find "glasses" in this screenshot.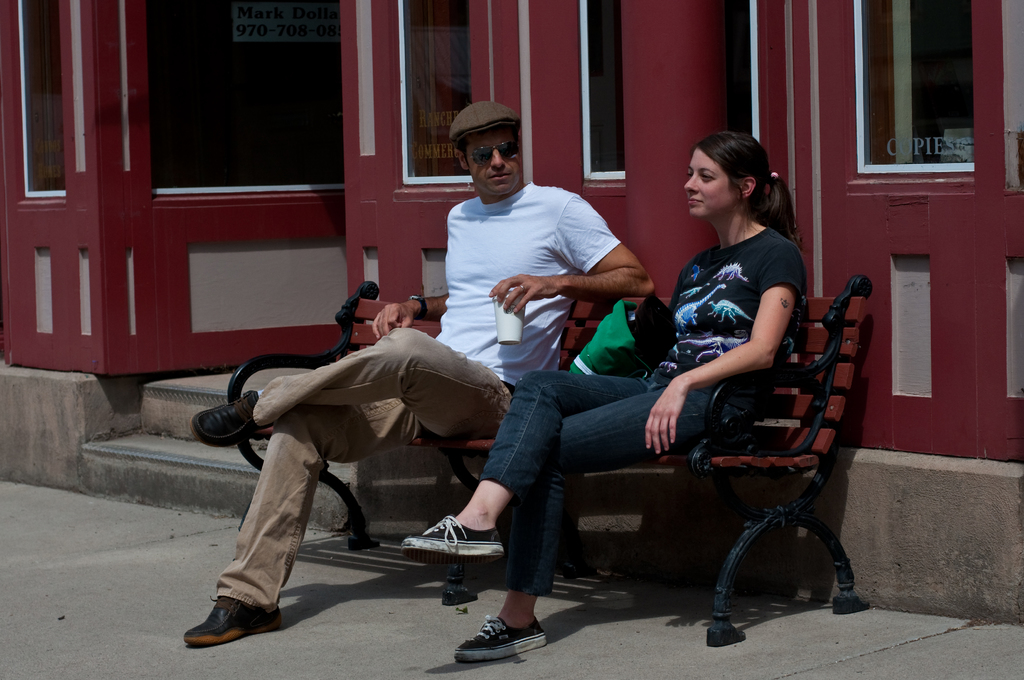
The bounding box for "glasses" is l=466, t=138, r=522, b=168.
